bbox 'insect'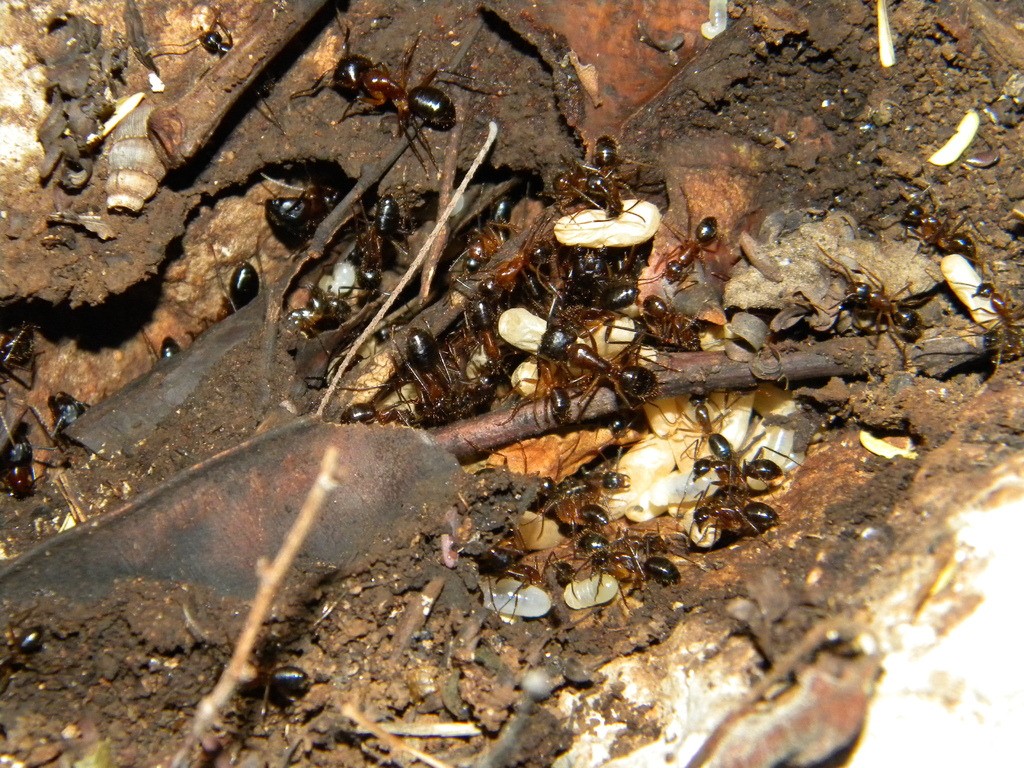
<bbox>157, 333, 181, 353</bbox>
